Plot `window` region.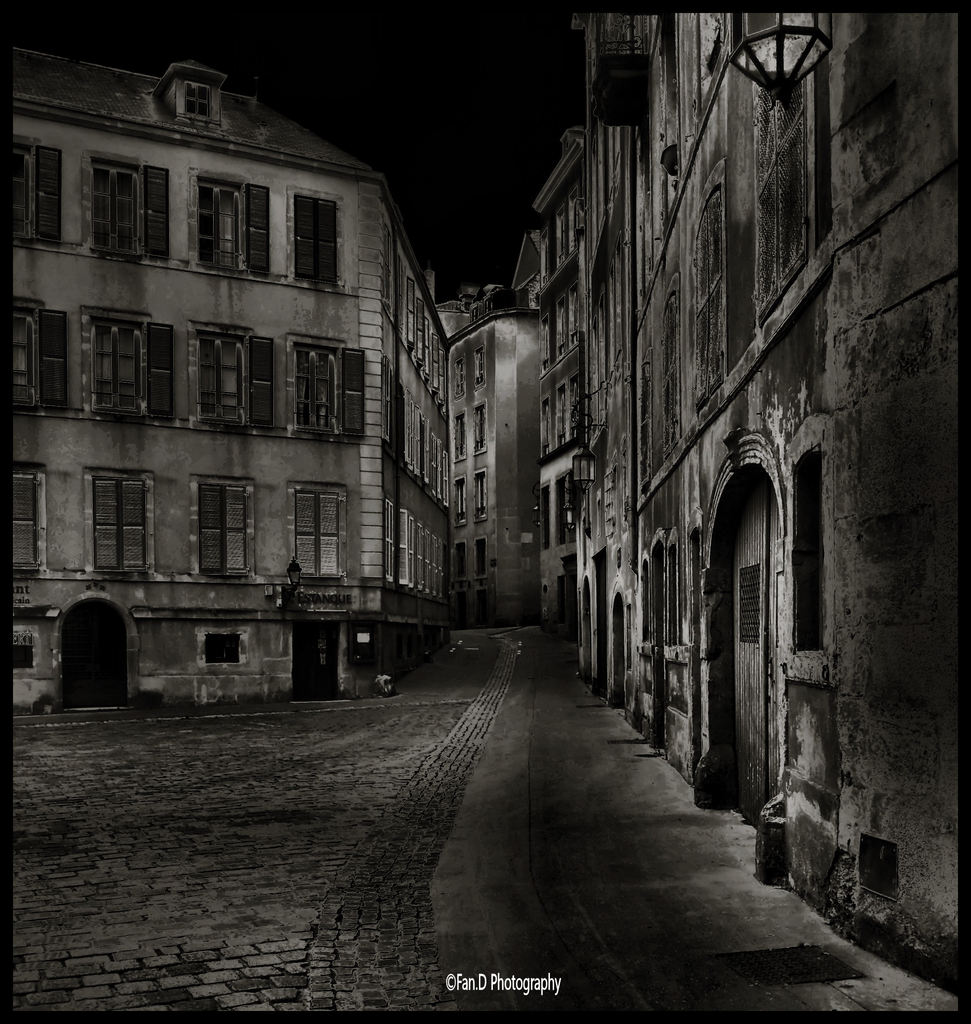
Plotted at 0,310,63,408.
